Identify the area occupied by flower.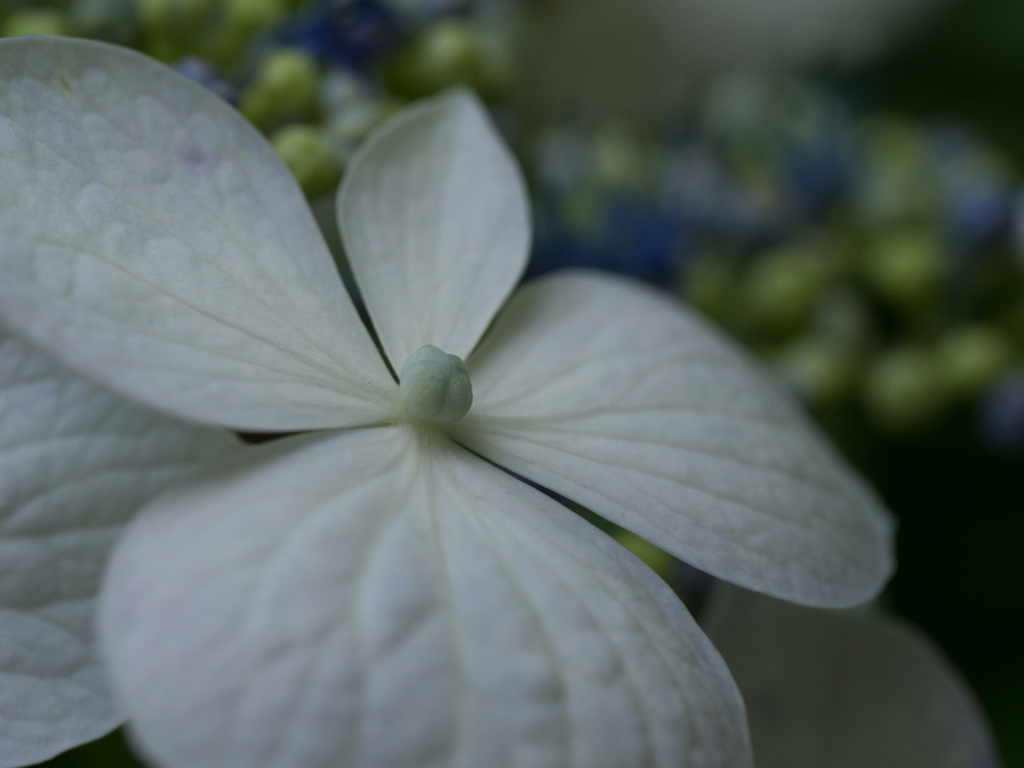
Area: <bbox>20, 60, 844, 740</bbox>.
